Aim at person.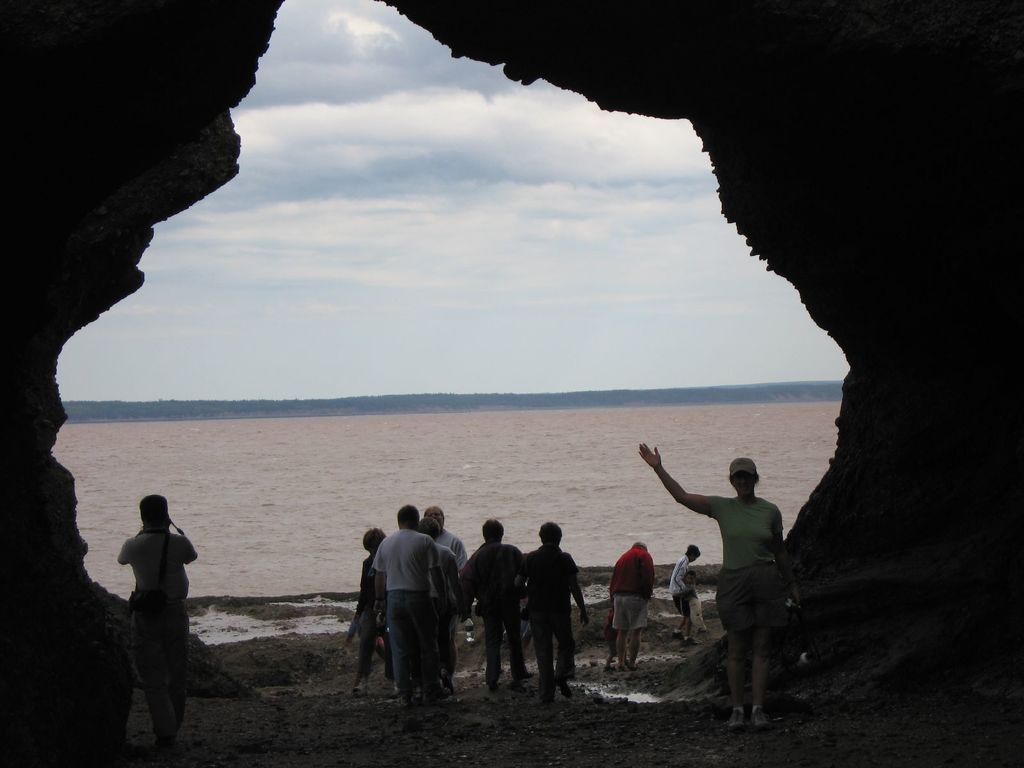
Aimed at Rect(456, 515, 534, 684).
